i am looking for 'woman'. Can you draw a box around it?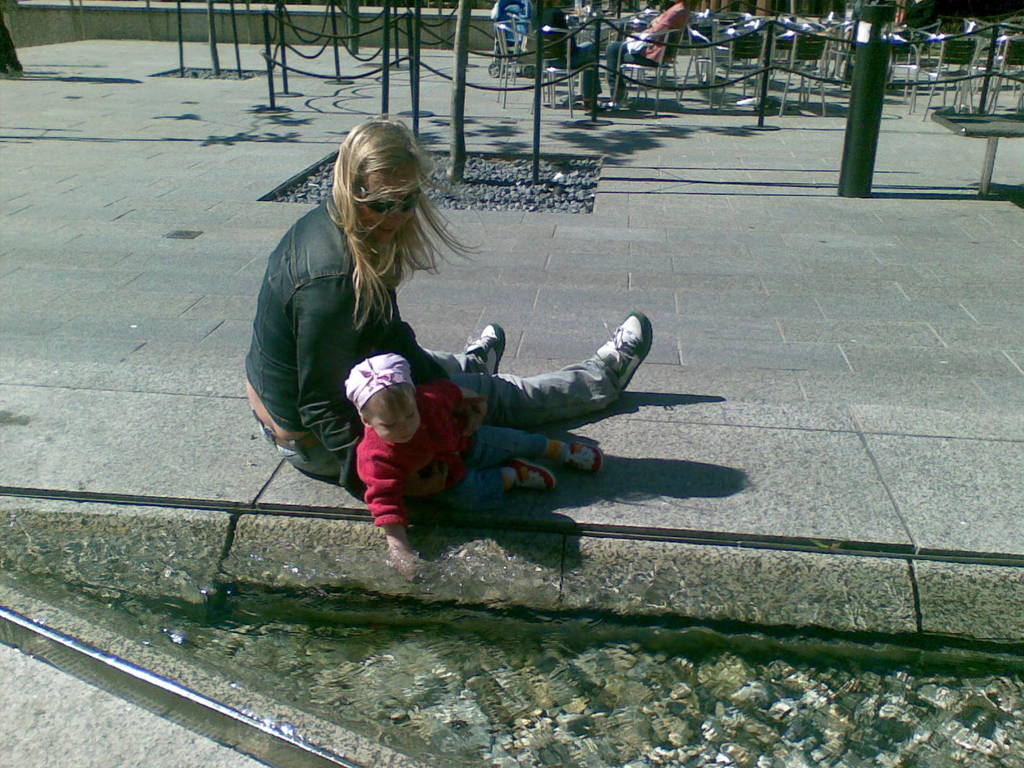
Sure, the bounding box is locate(243, 111, 648, 482).
